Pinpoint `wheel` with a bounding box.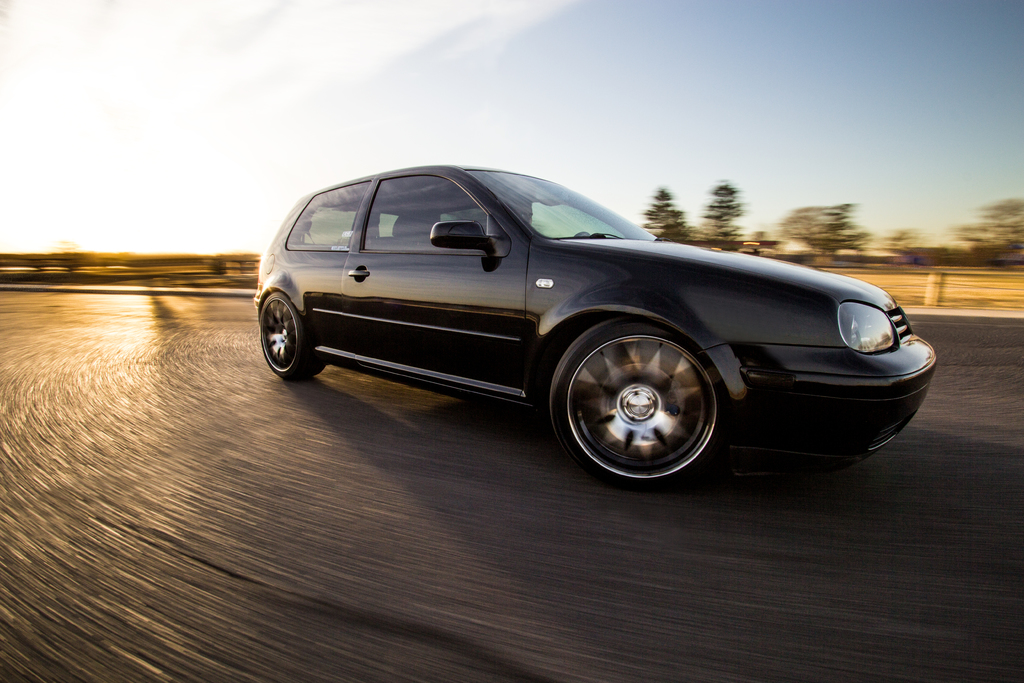
[261, 293, 323, 383].
